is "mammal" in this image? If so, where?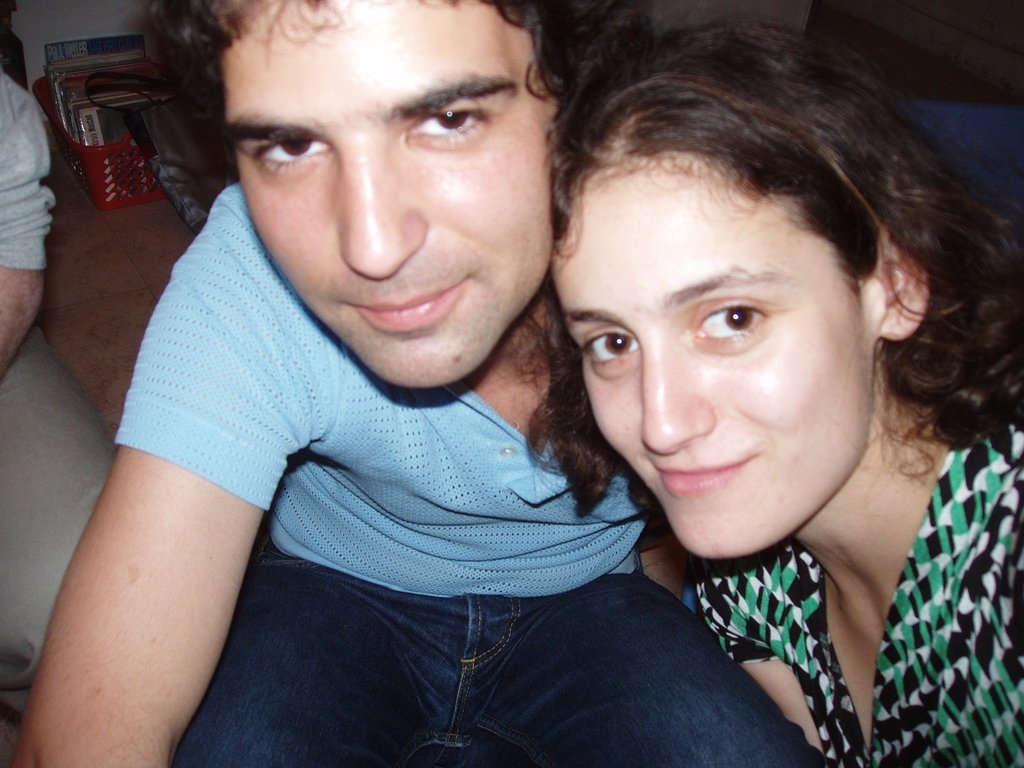
Yes, at (605,0,1023,767).
